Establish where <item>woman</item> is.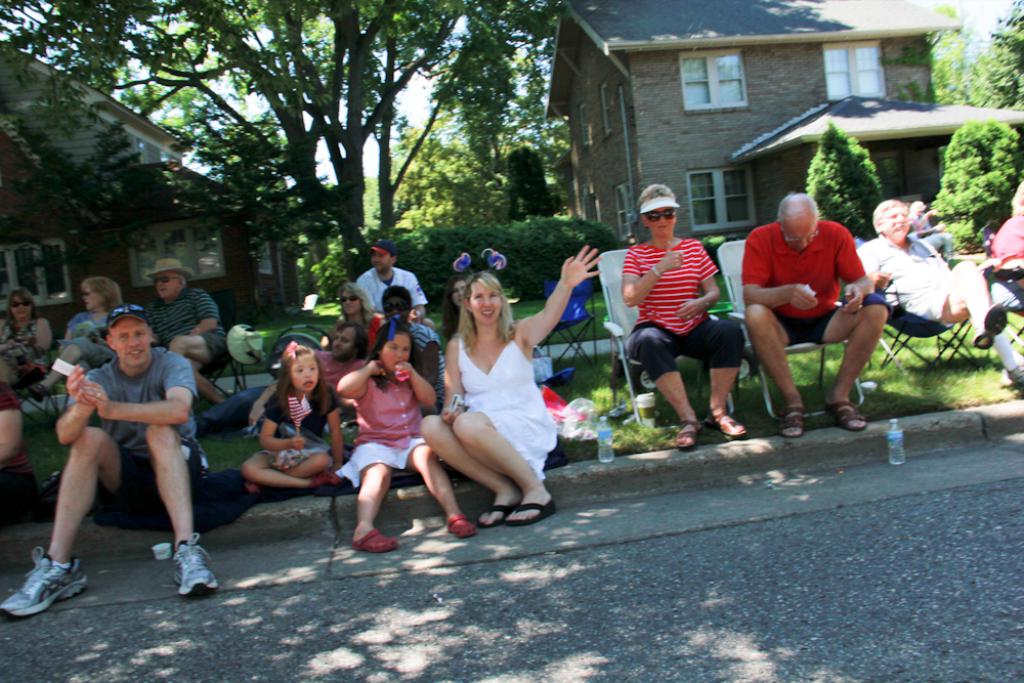
Established at 622/184/746/454.
